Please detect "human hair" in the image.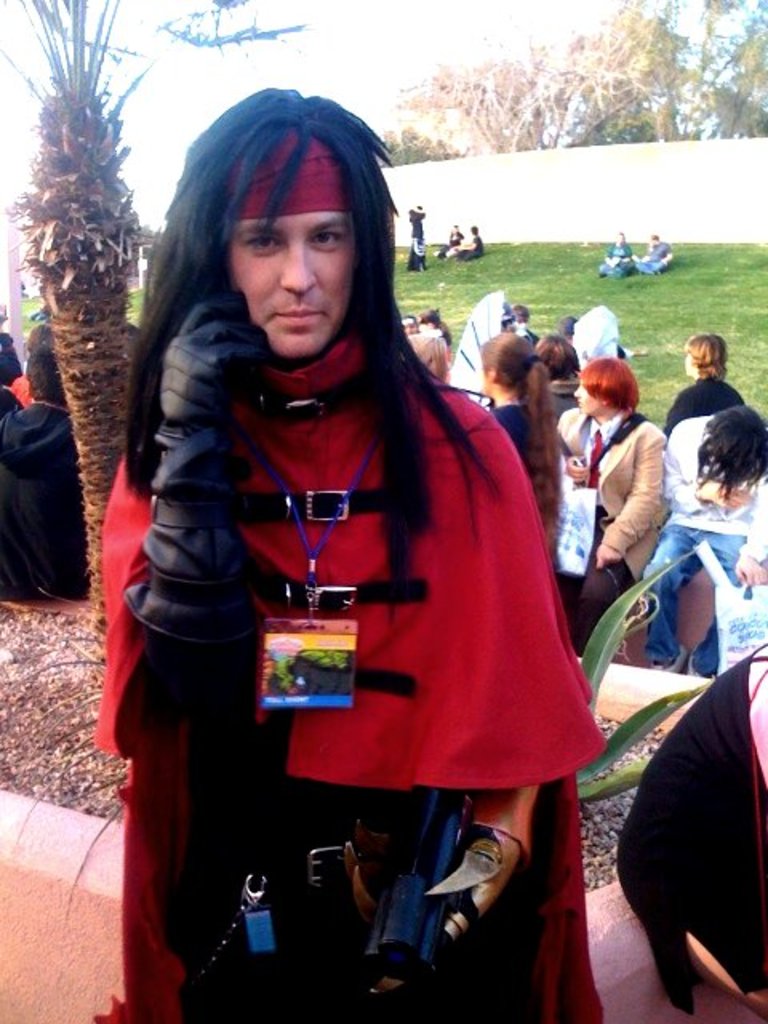
bbox=[482, 328, 568, 541].
